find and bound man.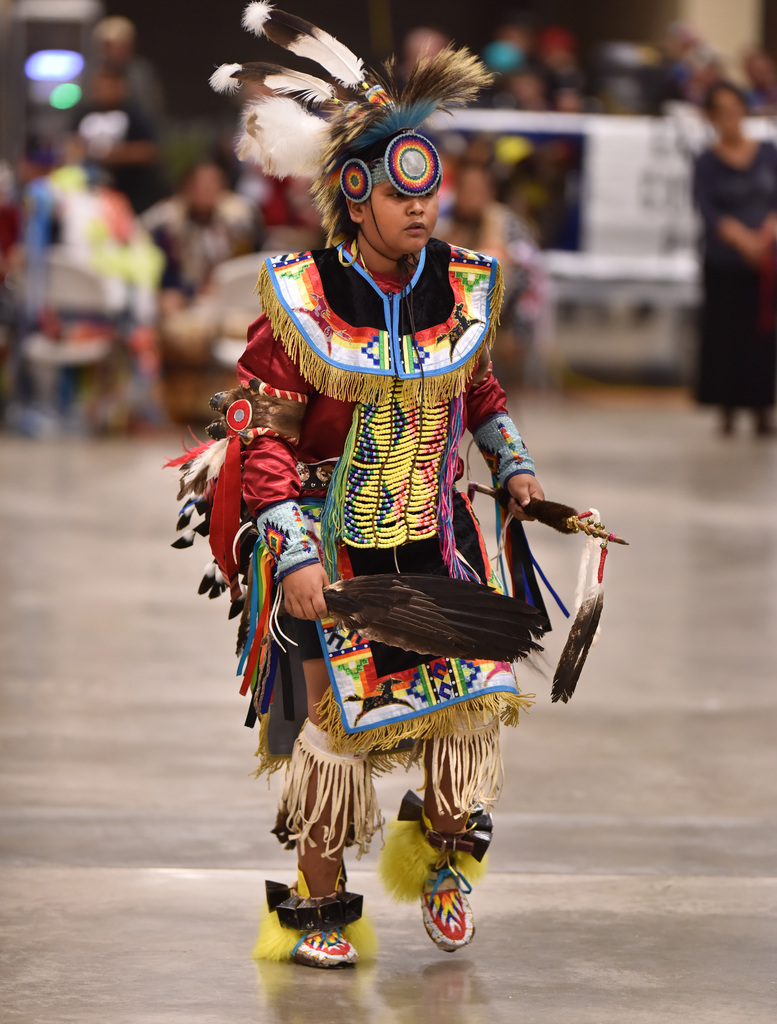
Bound: box=[436, 157, 540, 331].
